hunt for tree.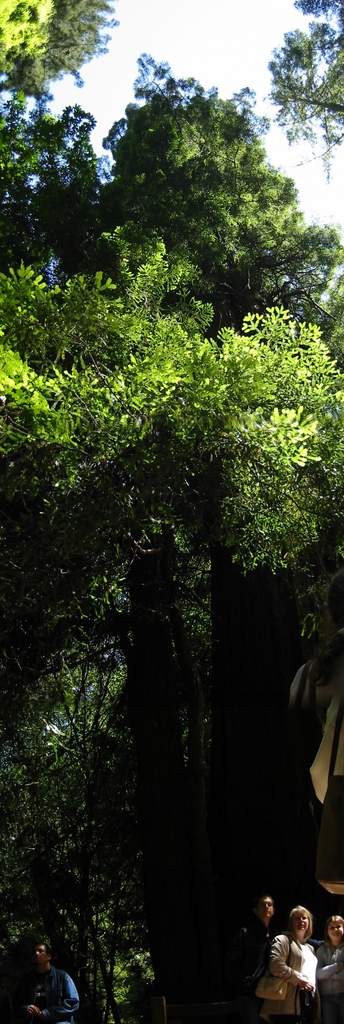
Hunted down at crop(0, 0, 114, 123).
